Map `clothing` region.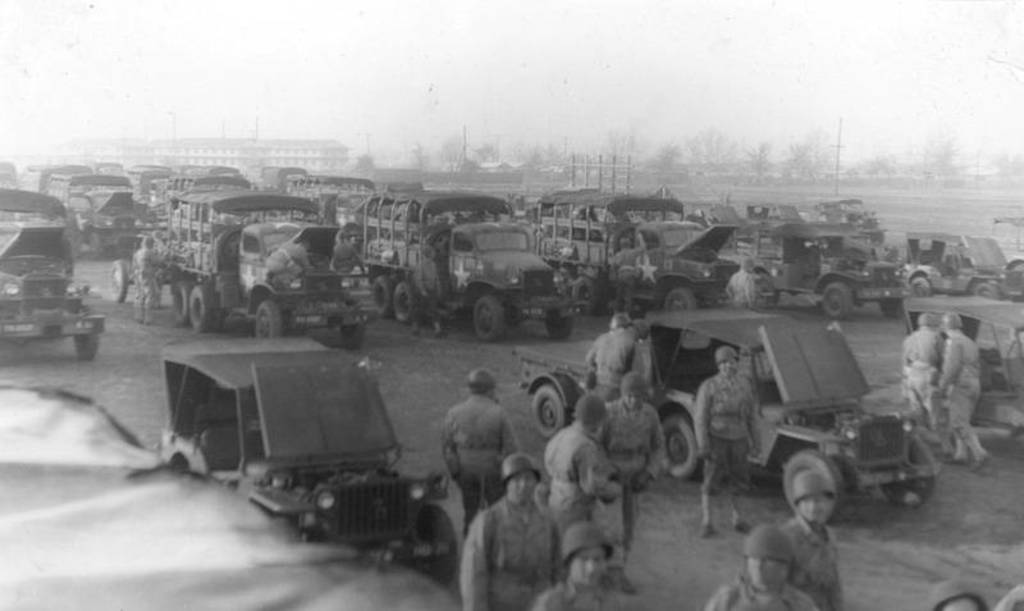
Mapped to box(696, 576, 786, 610).
